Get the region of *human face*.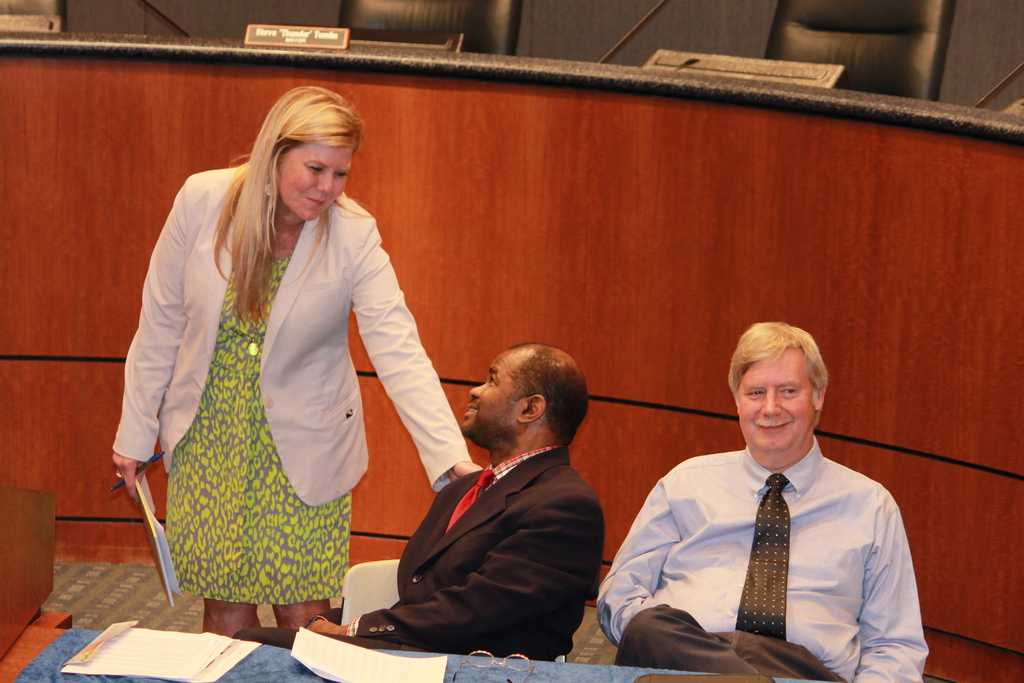
select_region(462, 359, 515, 432).
